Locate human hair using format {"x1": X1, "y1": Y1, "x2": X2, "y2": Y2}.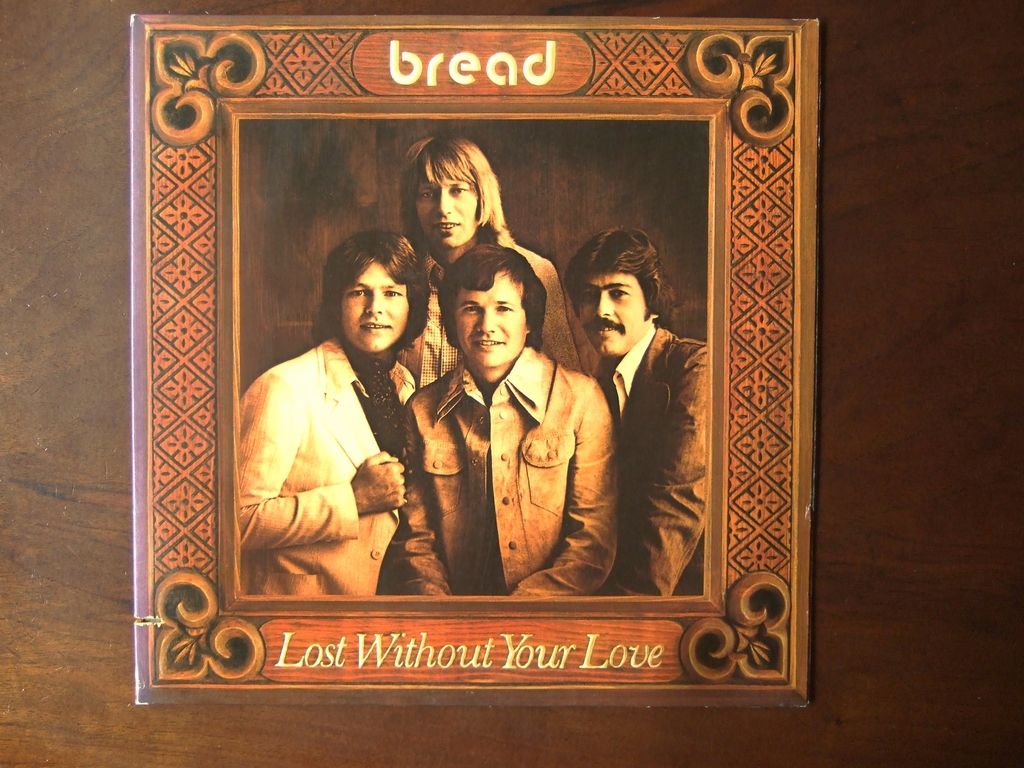
{"x1": 435, "y1": 243, "x2": 551, "y2": 353}.
